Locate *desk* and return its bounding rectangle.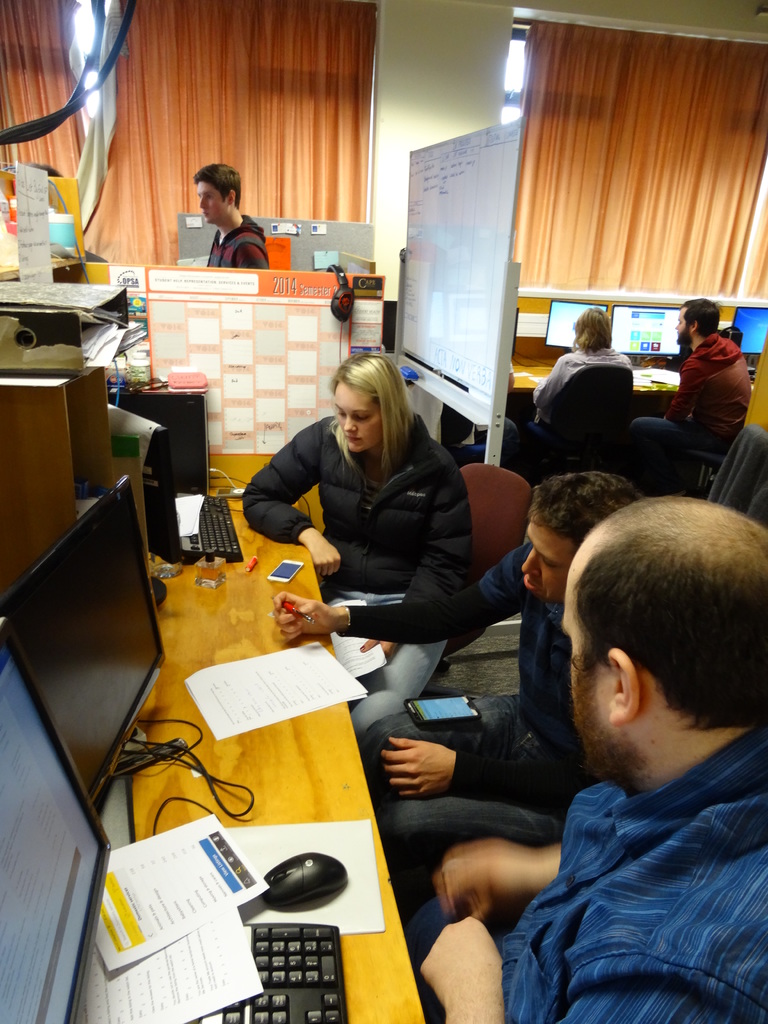
[x1=502, y1=280, x2=767, y2=392].
